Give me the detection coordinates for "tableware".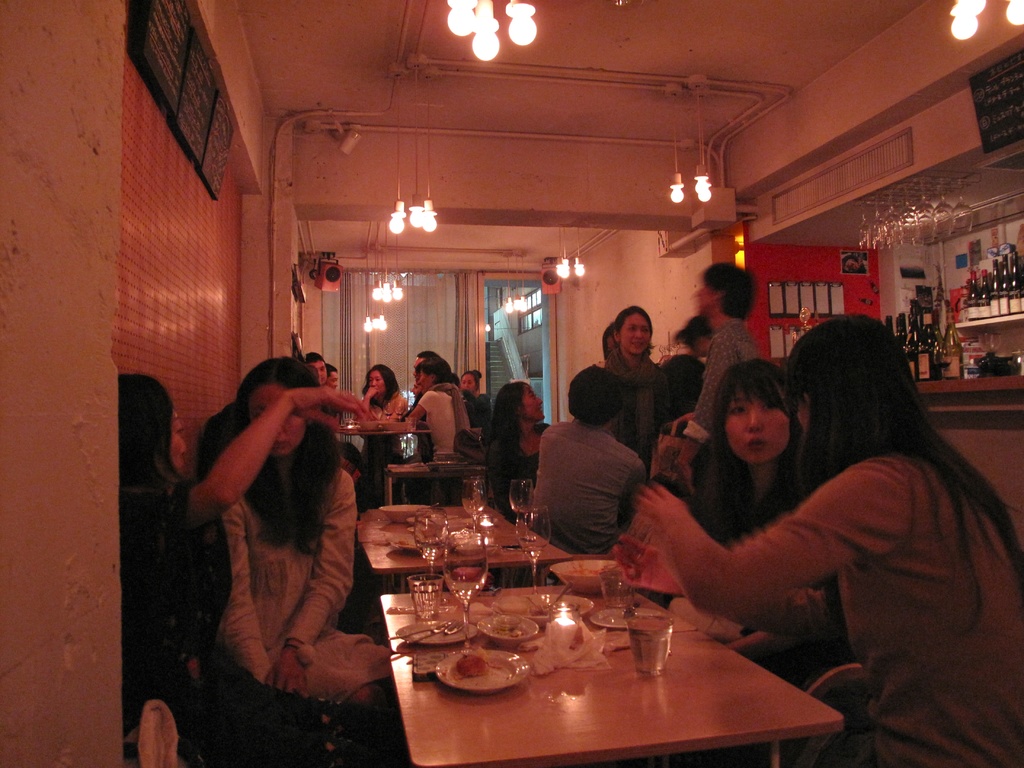
bbox=[438, 644, 532, 698].
